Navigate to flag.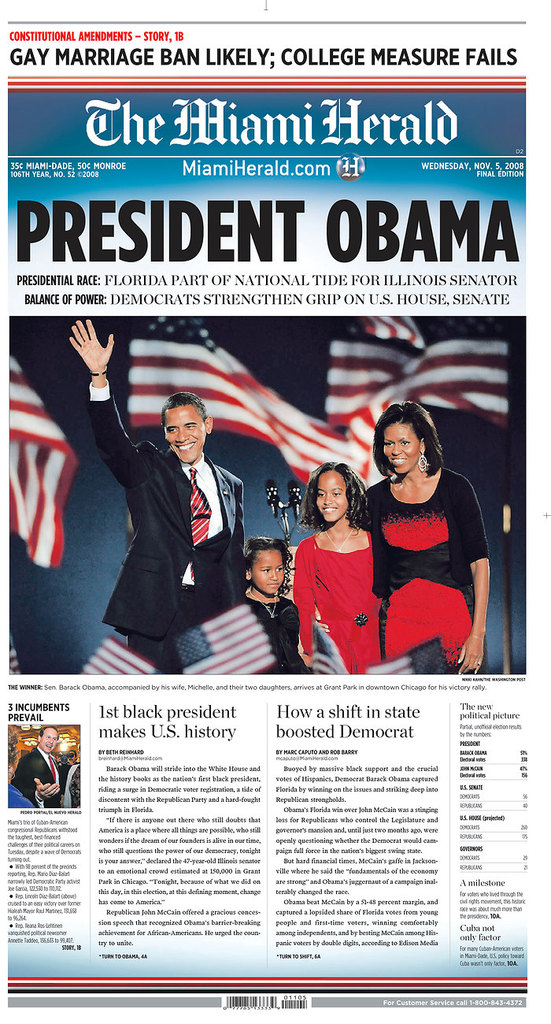
Navigation target: 314/653/348/676.
